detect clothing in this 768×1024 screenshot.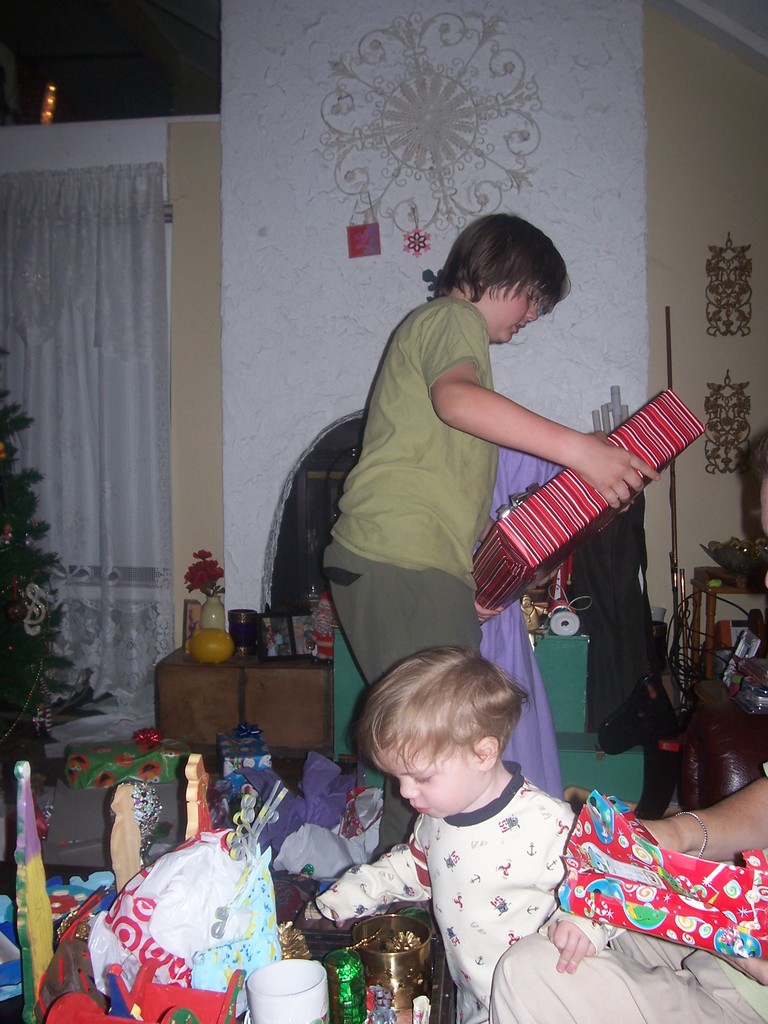
Detection: left=303, top=761, right=565, bottom=1023.
